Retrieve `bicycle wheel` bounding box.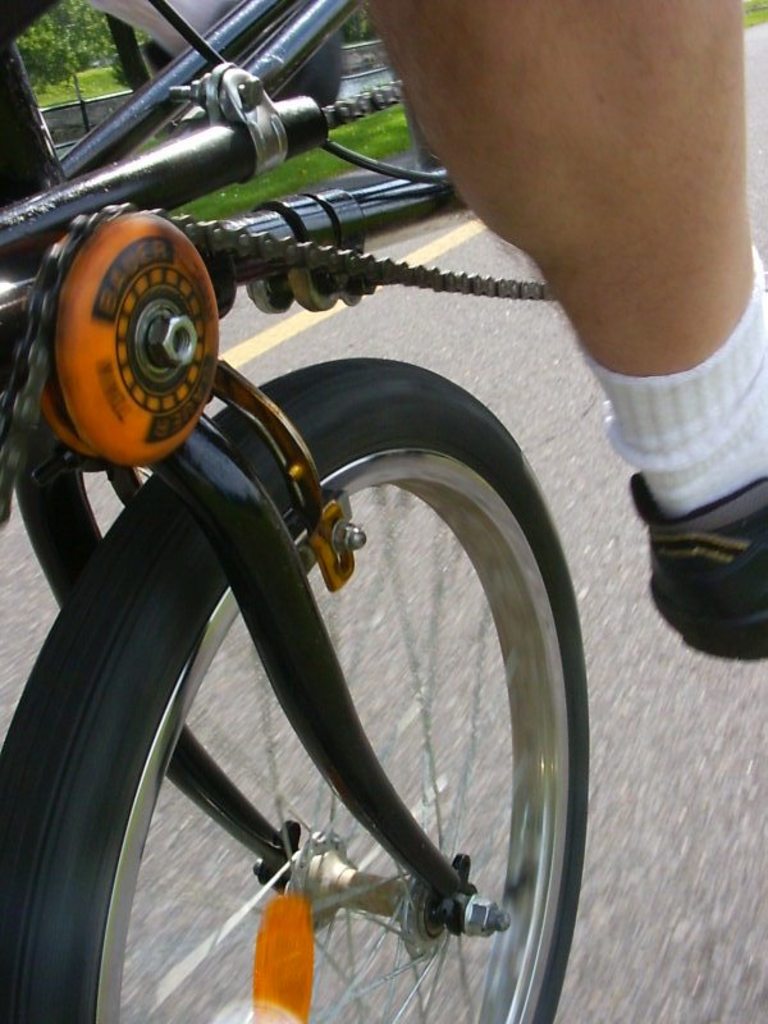
Bounding box: rect(29, 458, 463, 998).
